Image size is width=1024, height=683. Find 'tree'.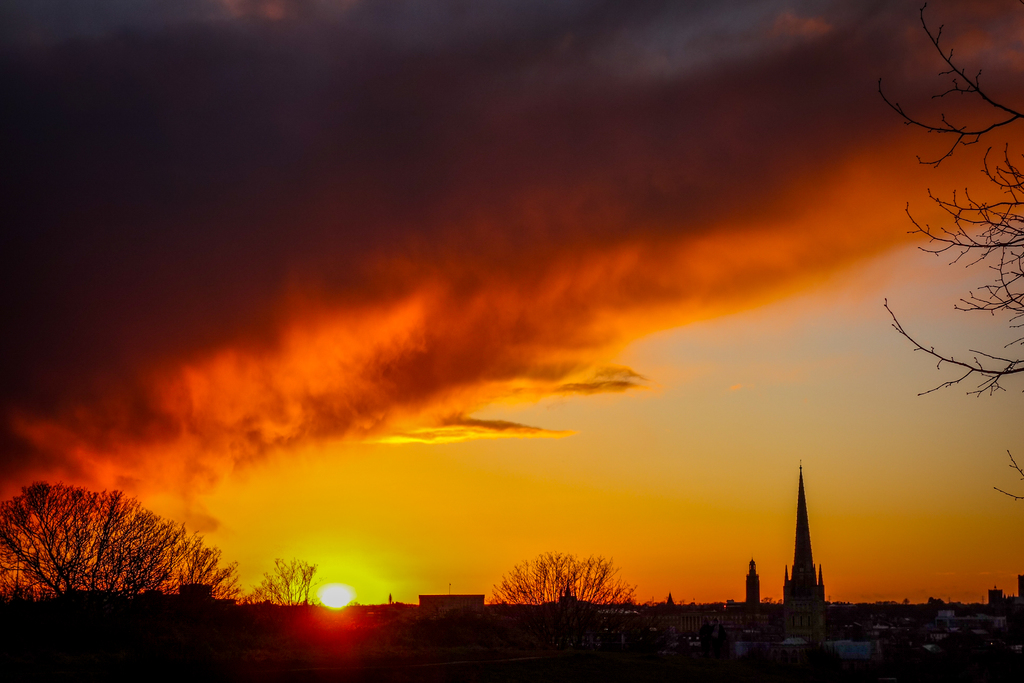
(left=13, top=477, right=226, bottom=620).
